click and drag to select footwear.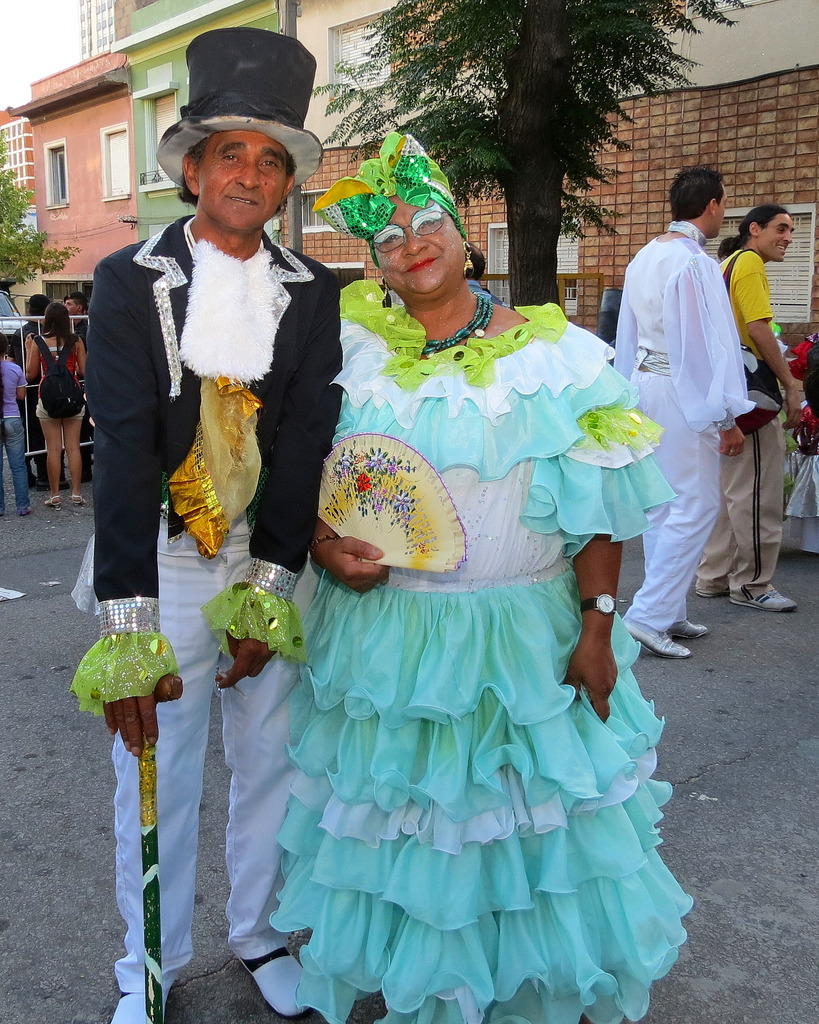
Selection: {"left": 106, "top": 980, "right": 181, "bottom": 1023}.
